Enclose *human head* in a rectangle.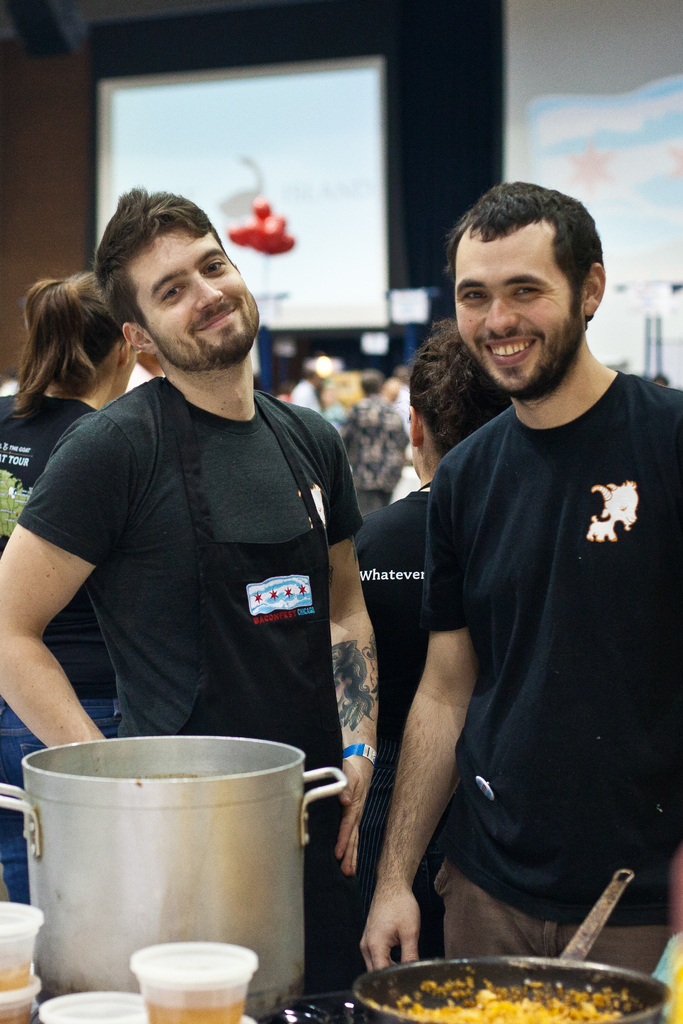
[408, 321, 511, 486].
